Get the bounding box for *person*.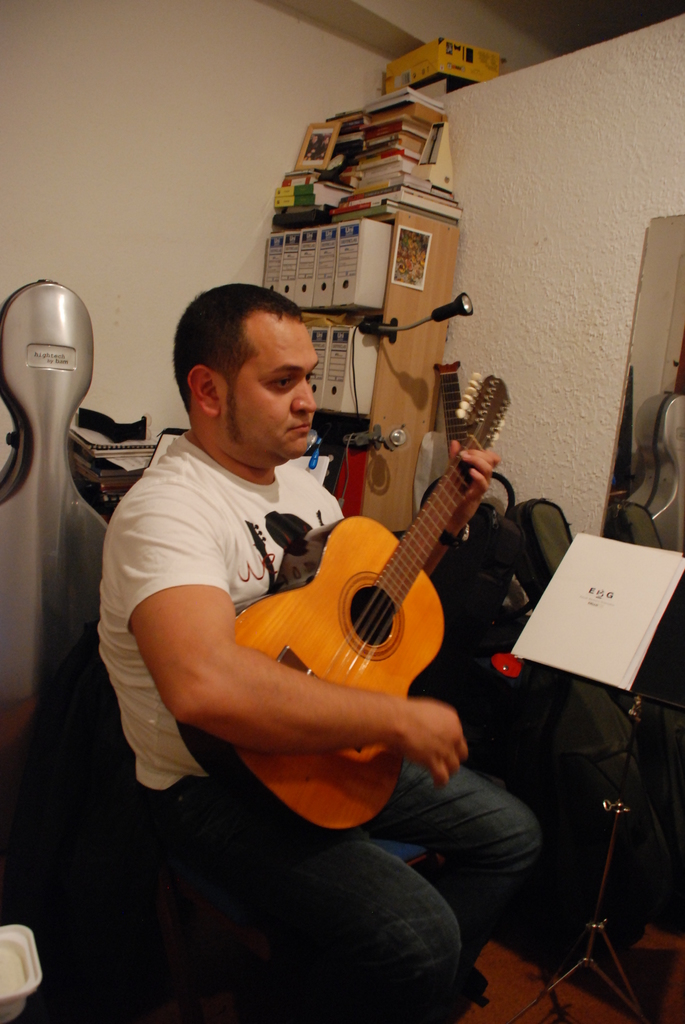
90,280,540,1023.
